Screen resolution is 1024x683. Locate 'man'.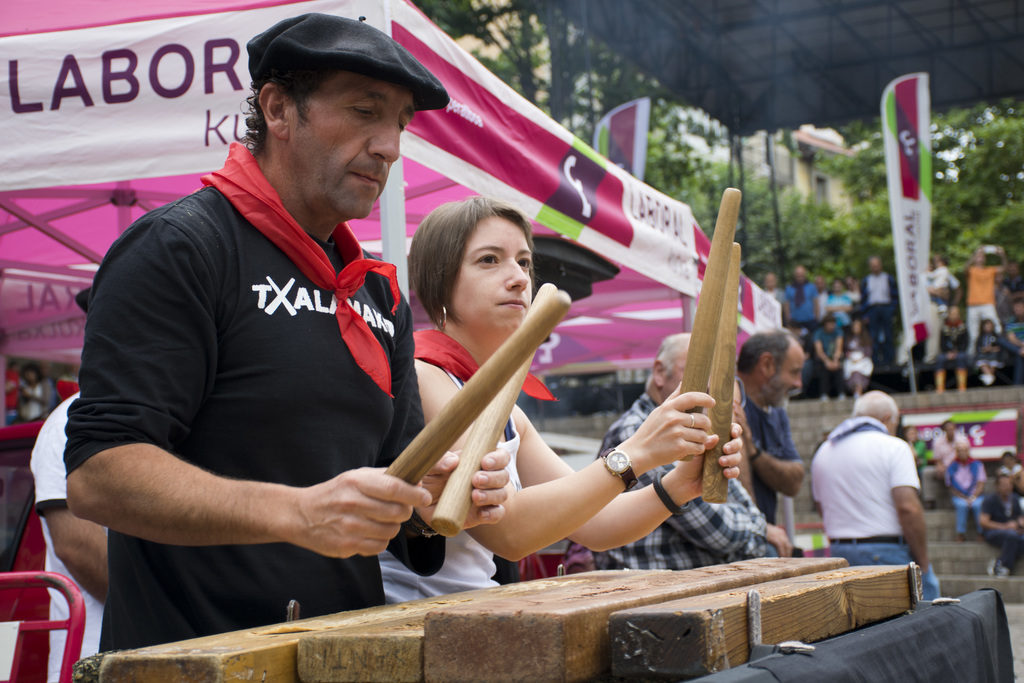
[left=72, top=15, right=493, bottom=649].
